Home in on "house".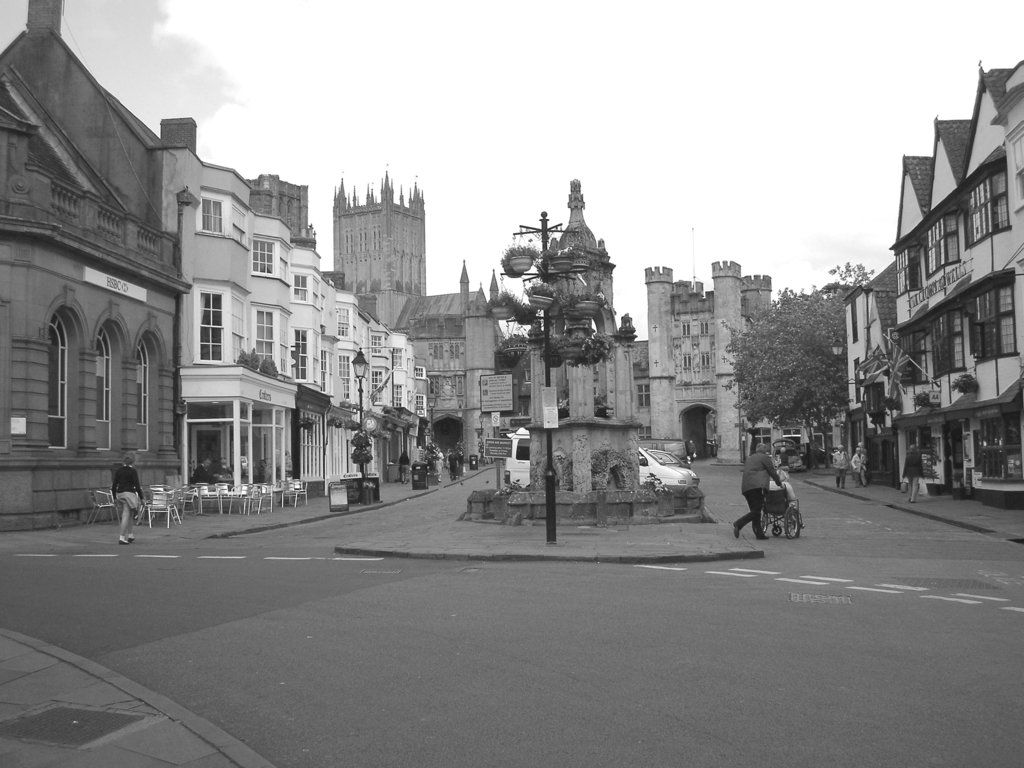
Homed in at {"left": 161, "top": 168, "right": 402, "bottom": 488}.
